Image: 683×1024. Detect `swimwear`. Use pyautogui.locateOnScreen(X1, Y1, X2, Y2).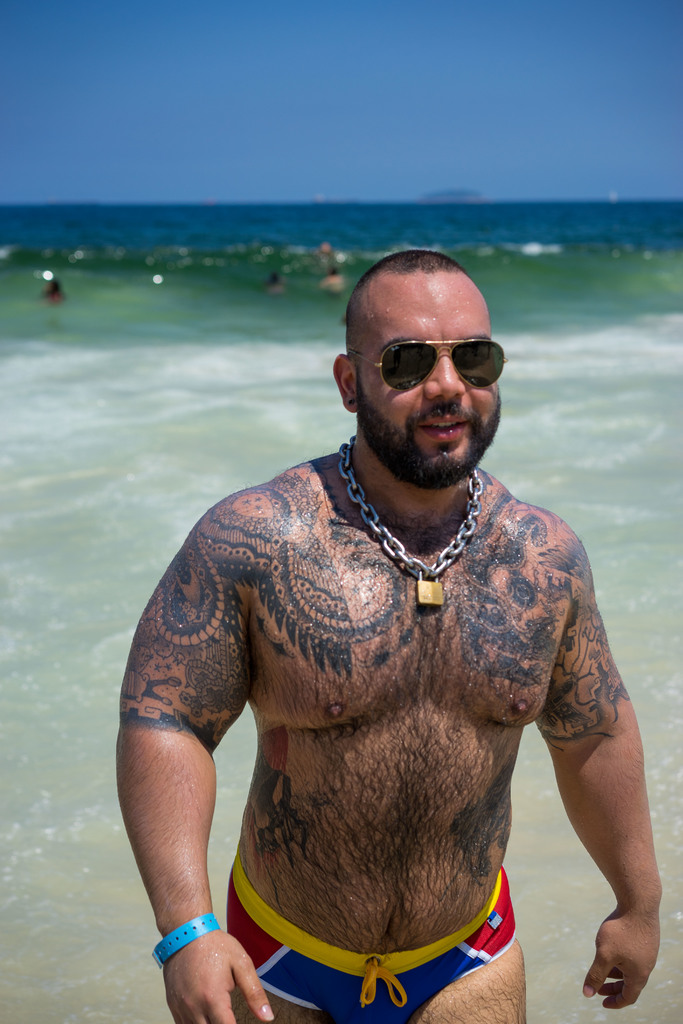
pyautogui.locateOnScreen(219, 849, 521, 1023).
